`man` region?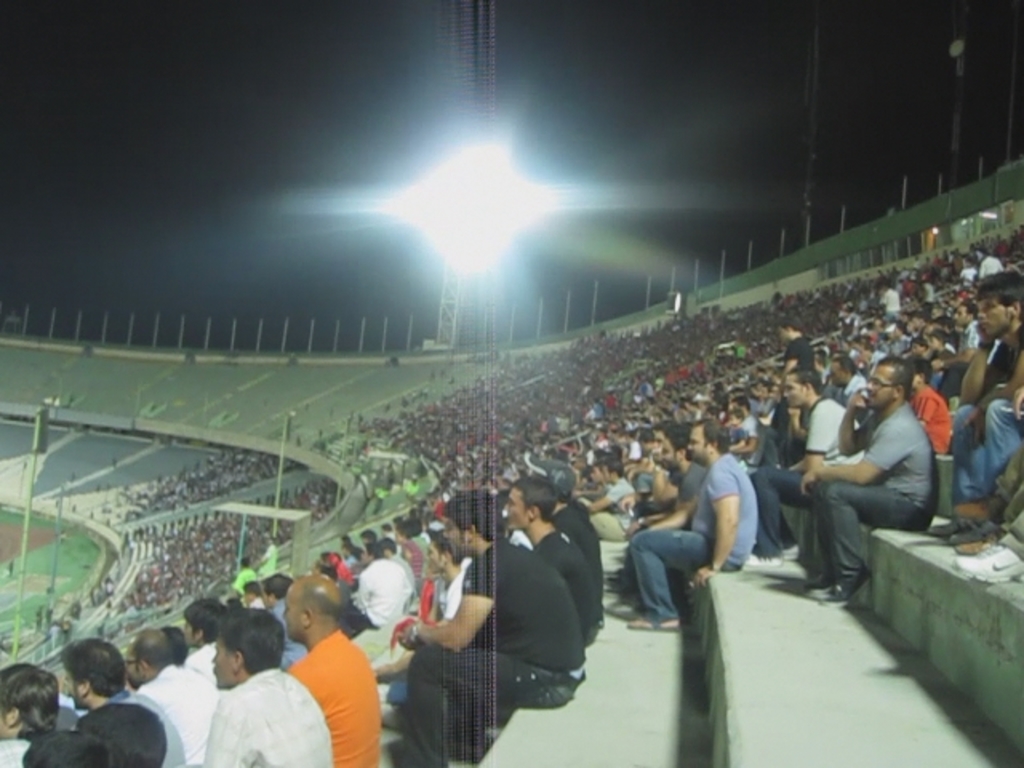
355/544/408/627
